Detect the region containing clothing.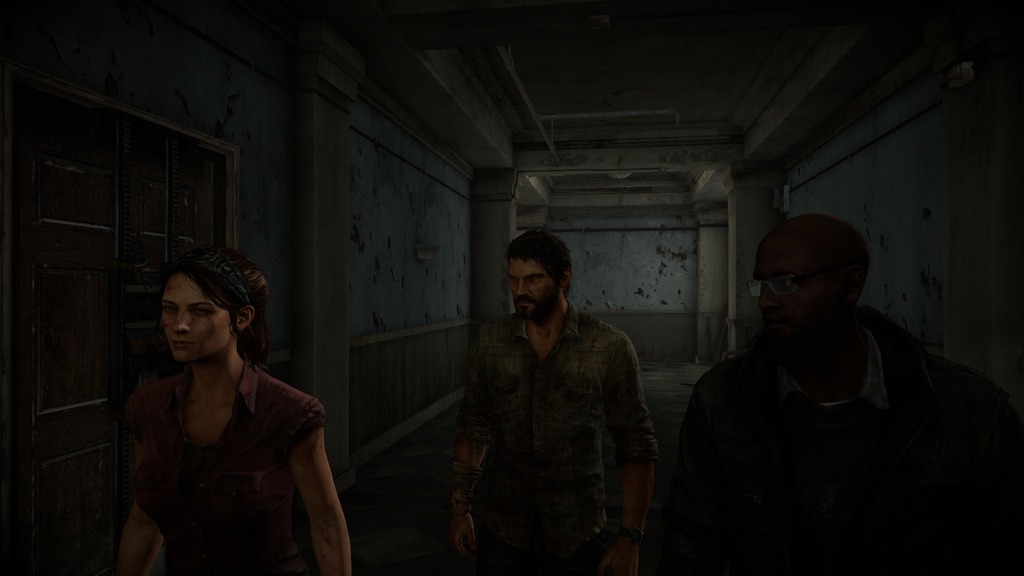
detection(644, 310, 1012, 575).
